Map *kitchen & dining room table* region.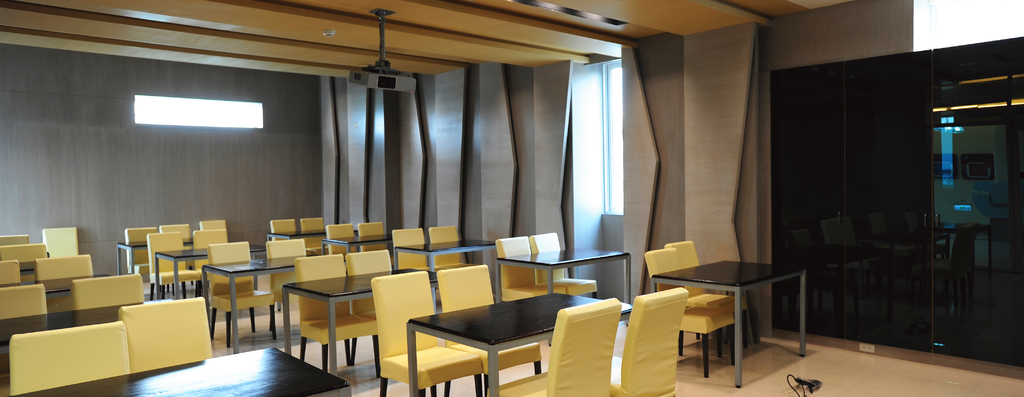
Mapped to bbox=(405, 286, 640, 396).
